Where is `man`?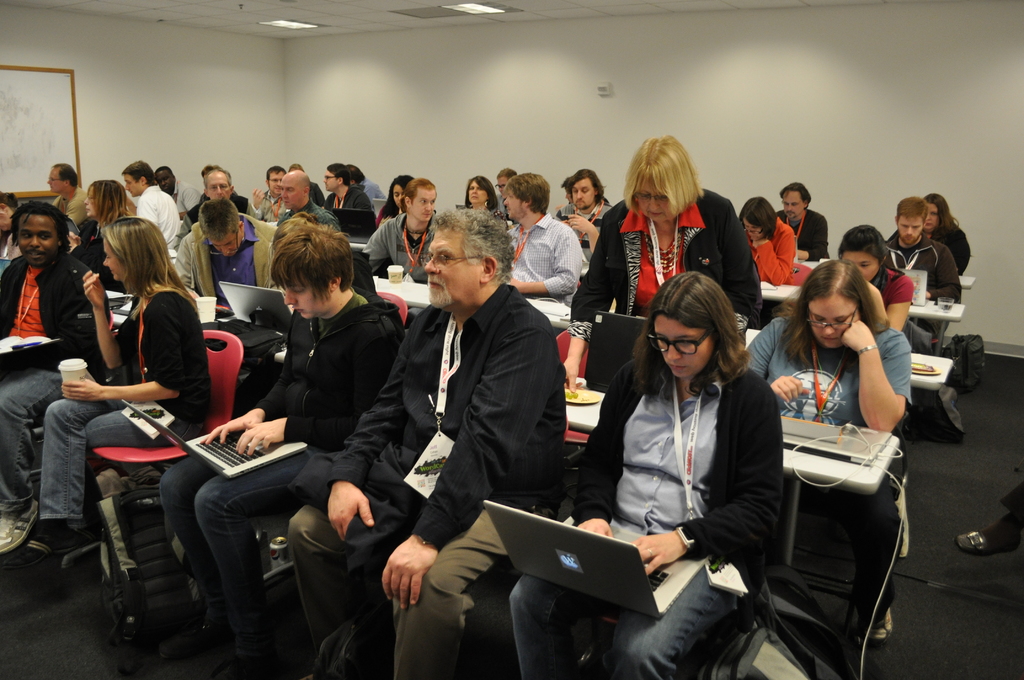
BBox(161, 211, 399, 658).
